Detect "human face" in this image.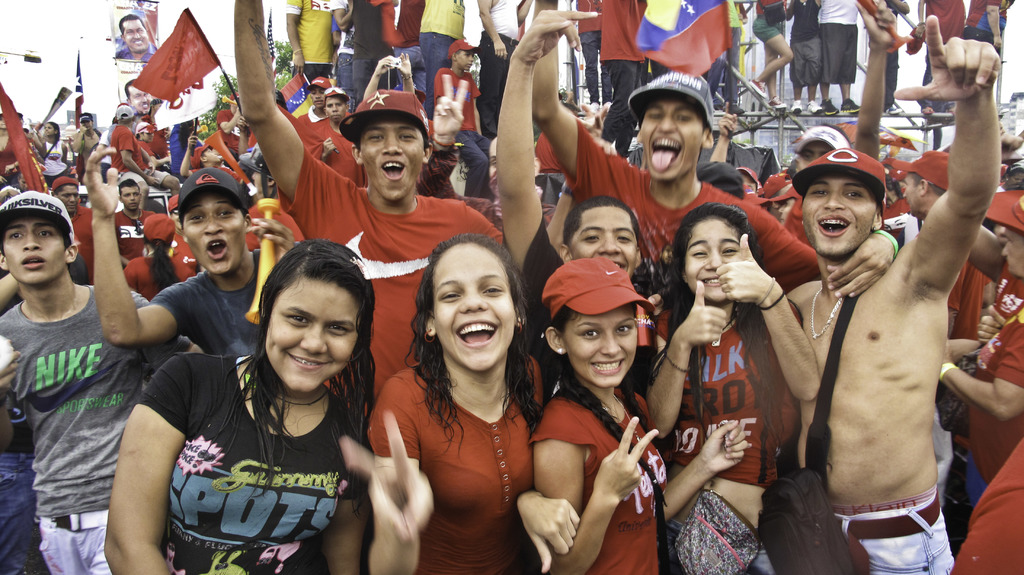
Detection: <region>2, 219, 67, 281</region>.
